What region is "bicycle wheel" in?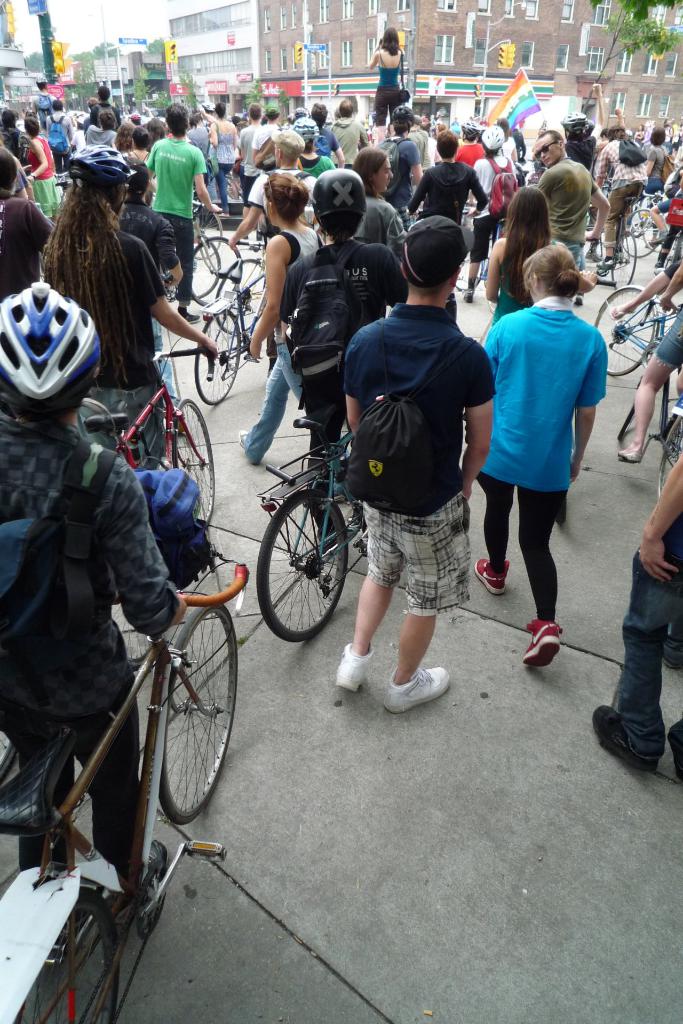
<region>12, 896, 124, 1023</region>.
